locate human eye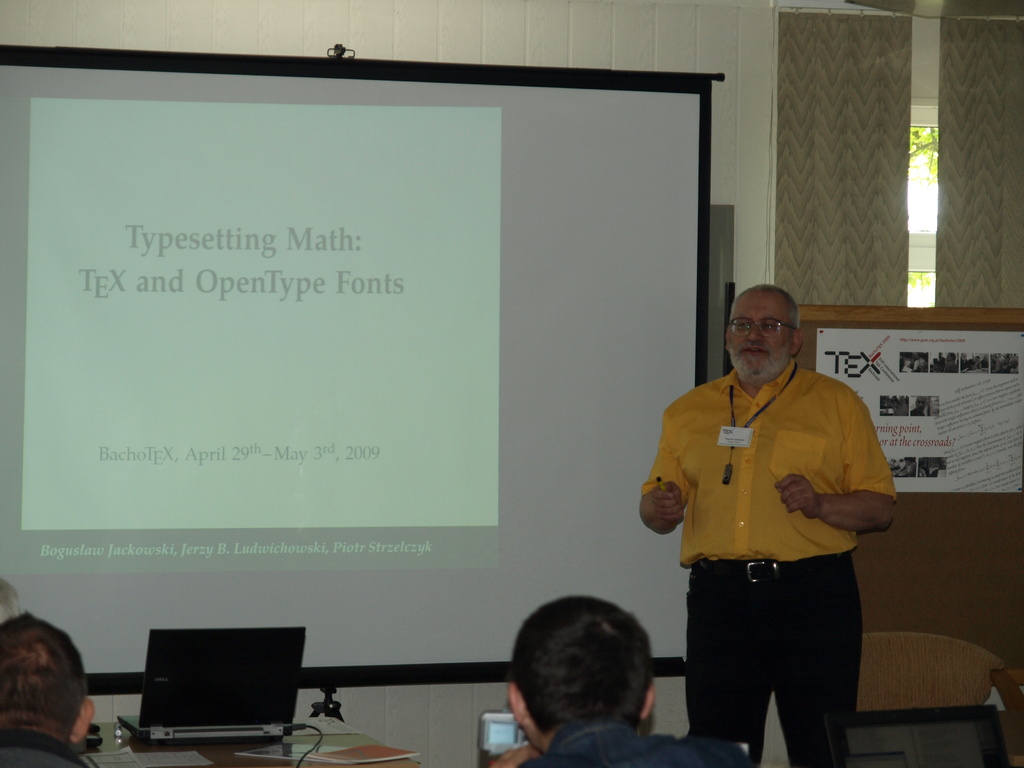
<bbox>735, 321, 754, 333</bbox>
